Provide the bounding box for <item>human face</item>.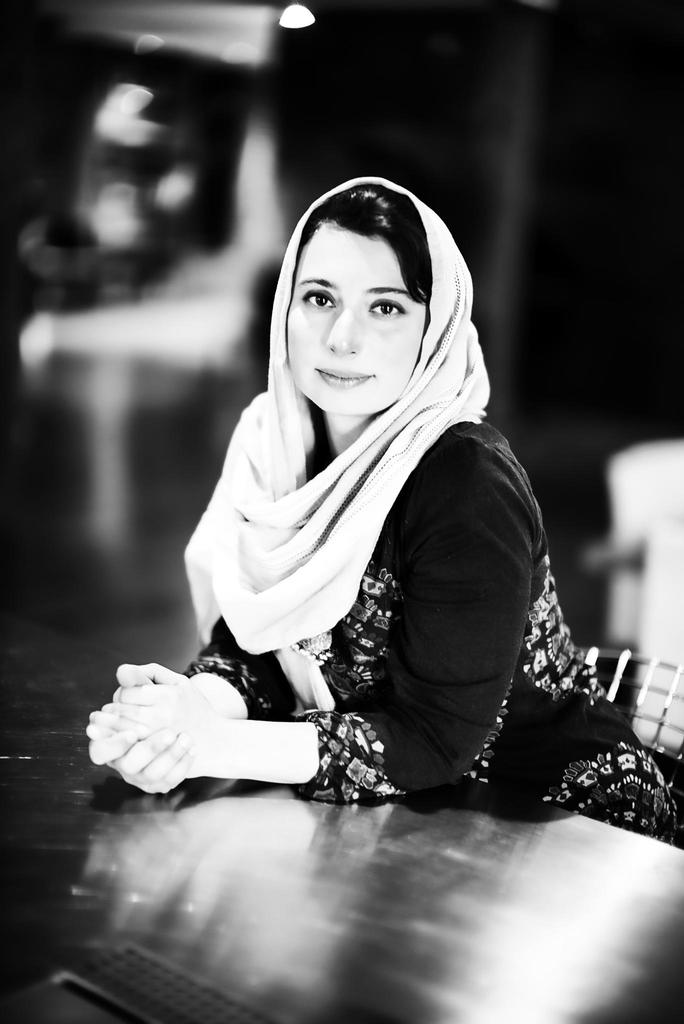
(left=288, top=220, right=423, bottom=410).
